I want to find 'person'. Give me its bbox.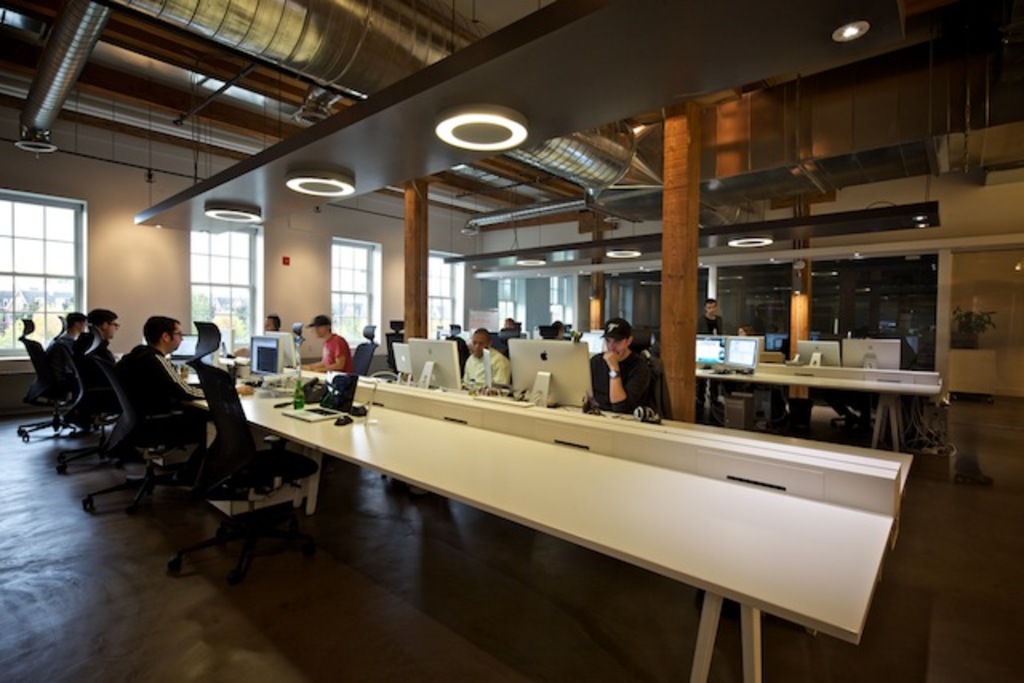
<region>696, 298, 717, 336</region>.
